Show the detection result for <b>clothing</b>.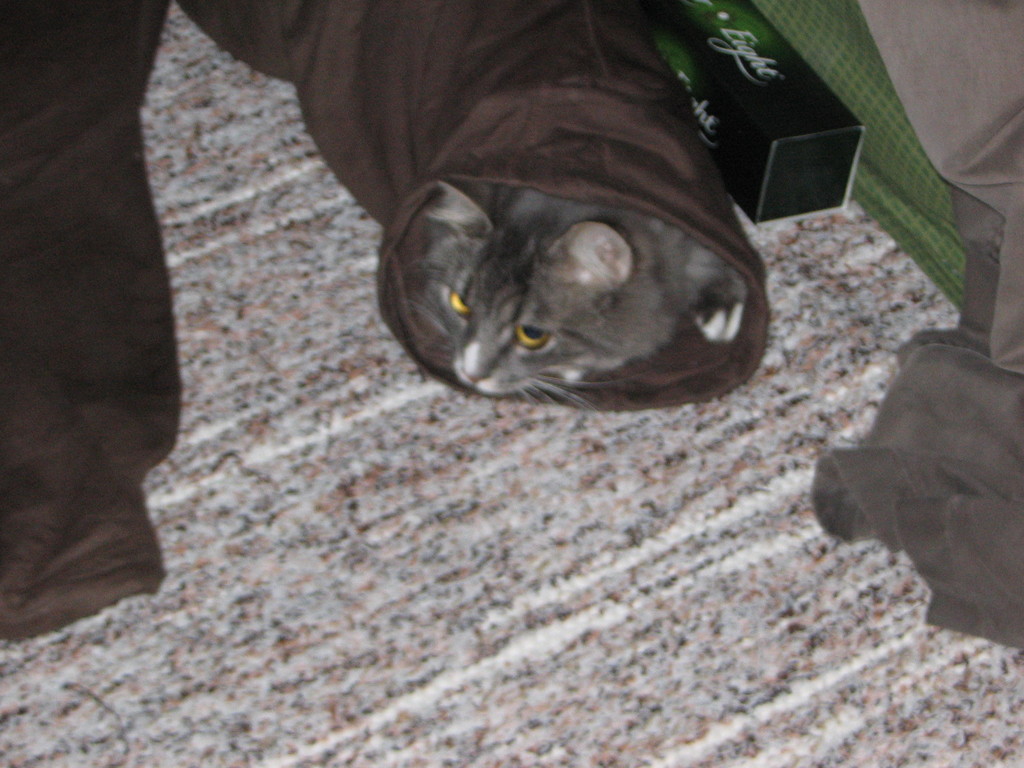
left=0, top=0, right=768, bottom=645.
